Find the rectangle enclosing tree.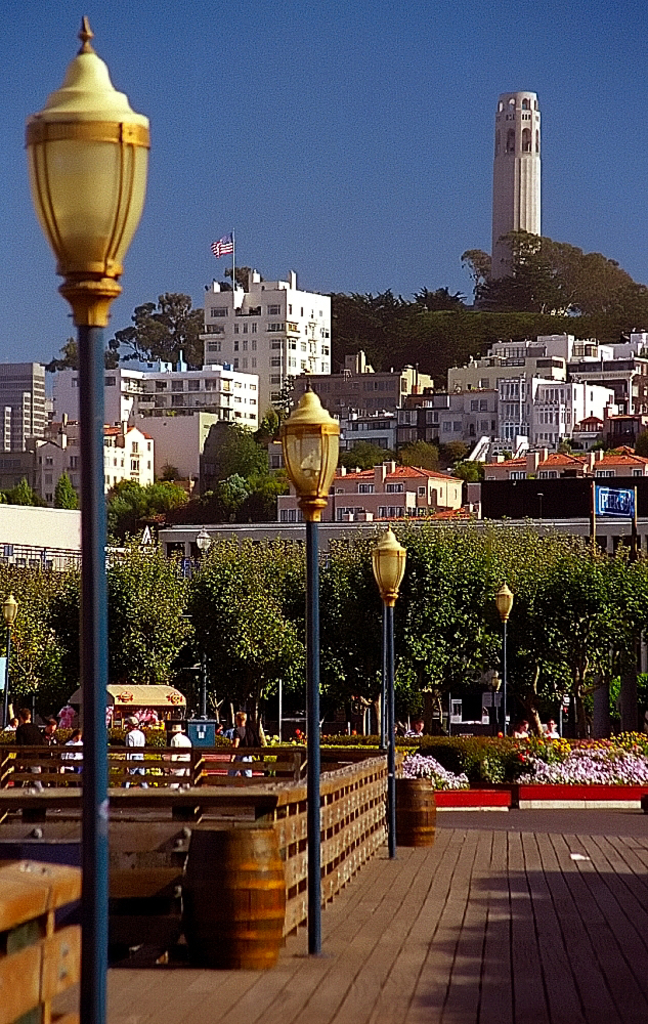
(left=198, top=422, right=291, bottom=483).
